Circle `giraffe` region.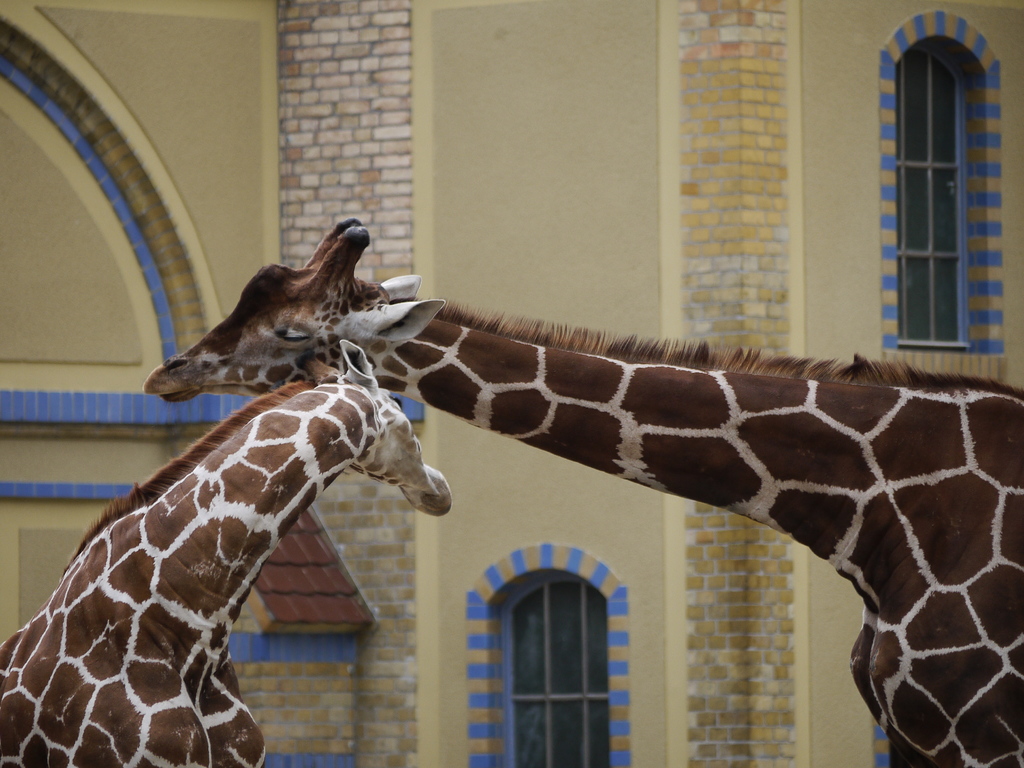
Region: box(0, 333, 456, 767).
